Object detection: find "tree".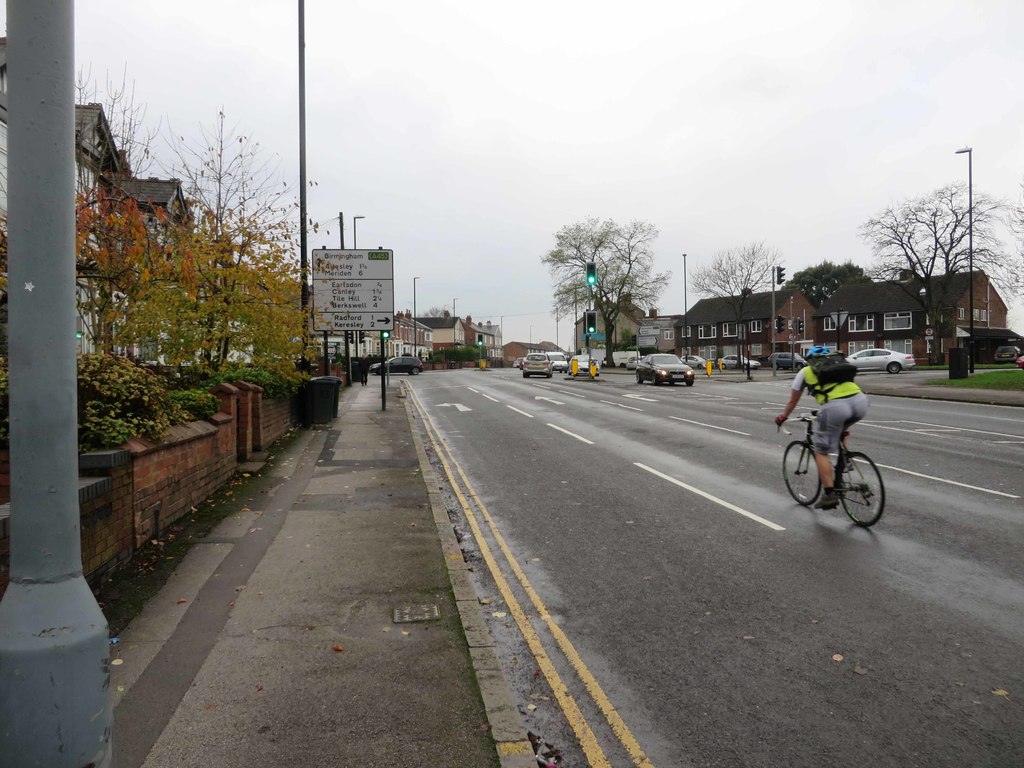
790, 262, 867, 310.
